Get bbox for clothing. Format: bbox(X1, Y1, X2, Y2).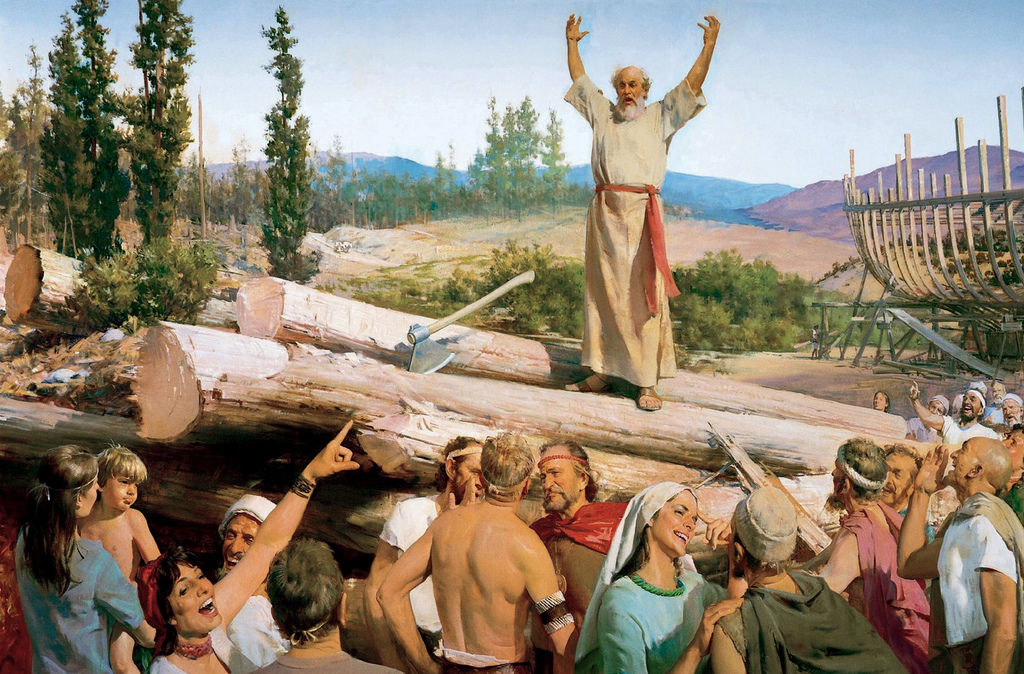
bbox(588, 511, 729, 667).
